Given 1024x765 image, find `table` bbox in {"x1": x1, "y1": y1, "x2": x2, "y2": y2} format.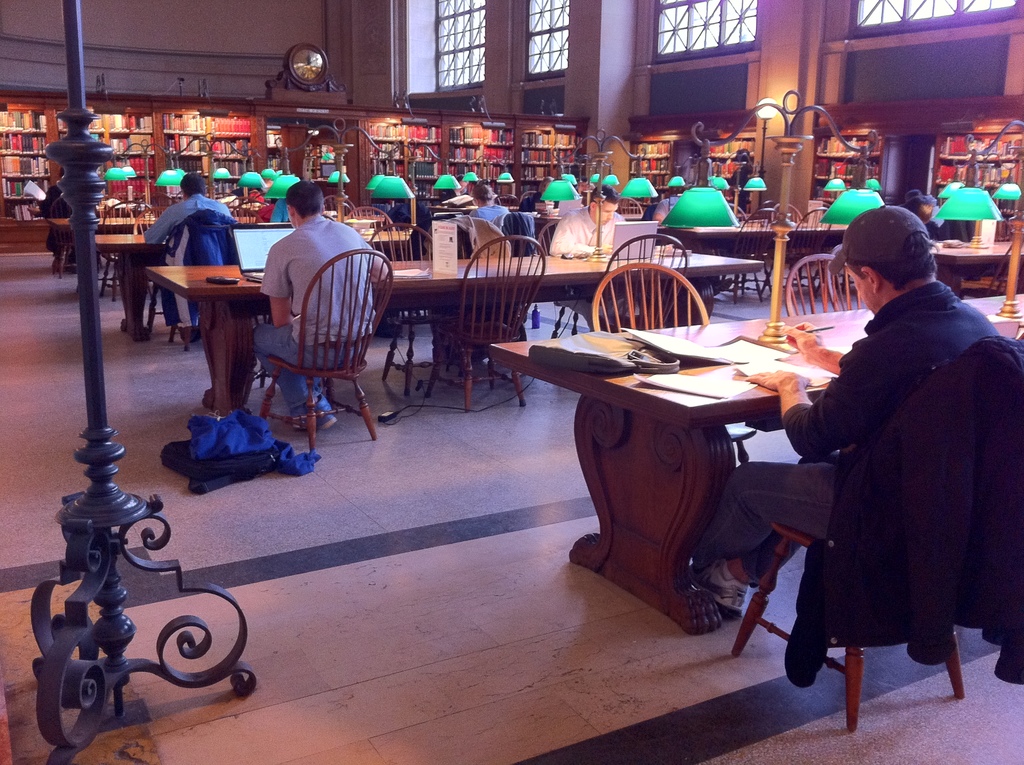
{"x1": 486, "y1": 303, "x2": 1023, "y2": 641}.
